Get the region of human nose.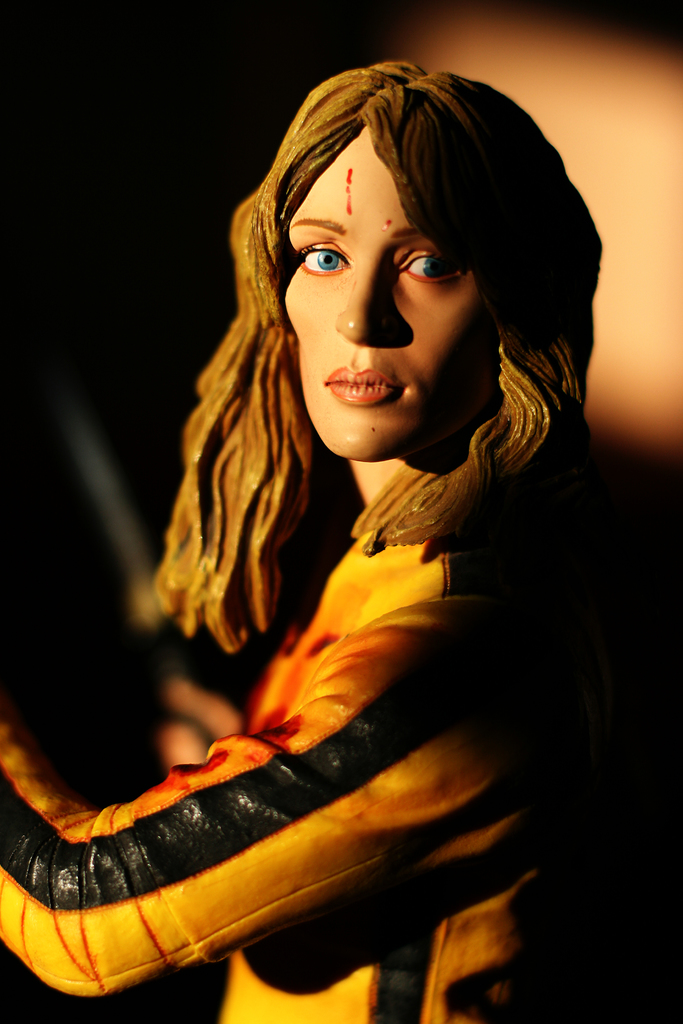
bbox=(327, 272, 386, 349).
